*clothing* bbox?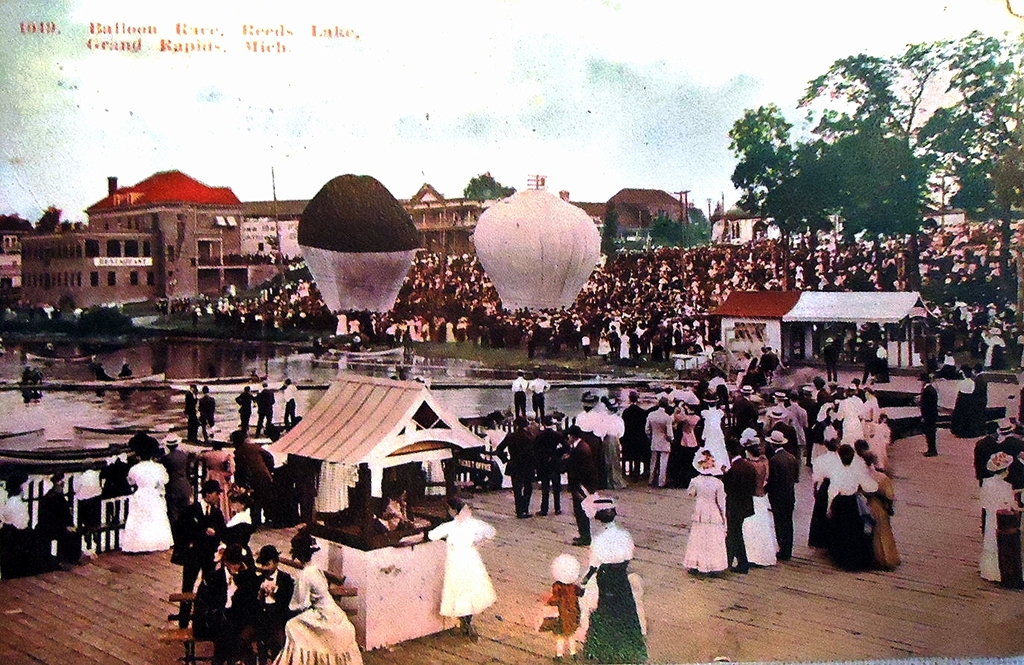
region(170, 491, 226, 628)
